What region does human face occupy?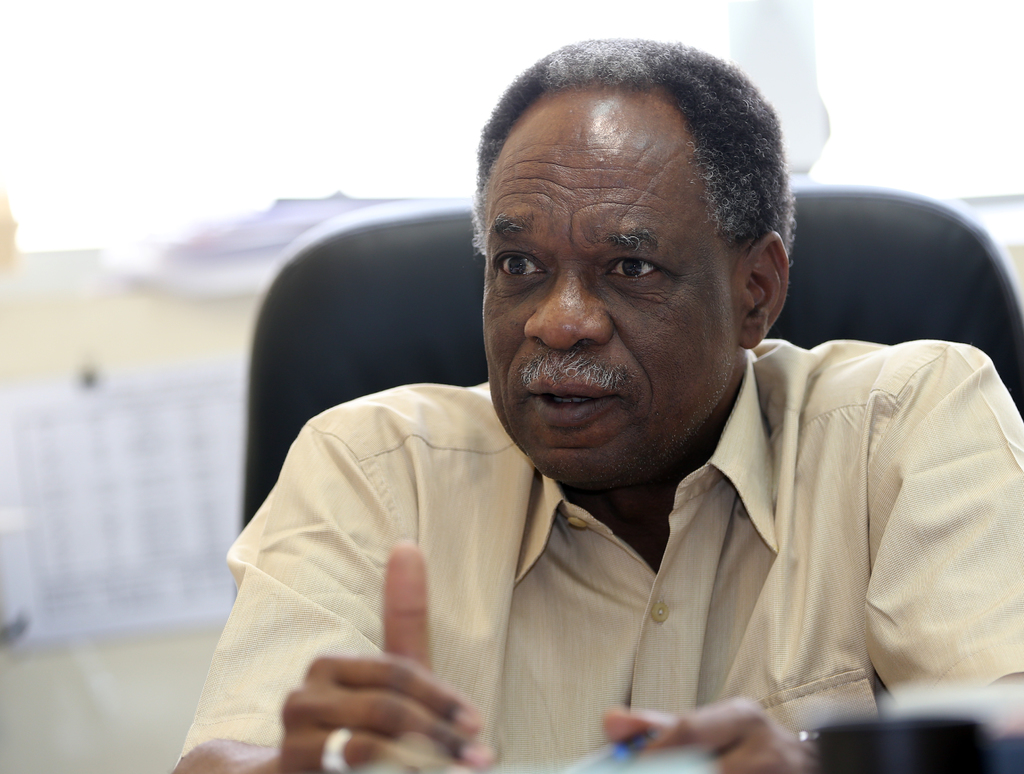
box(476, 99, 738, 483).
